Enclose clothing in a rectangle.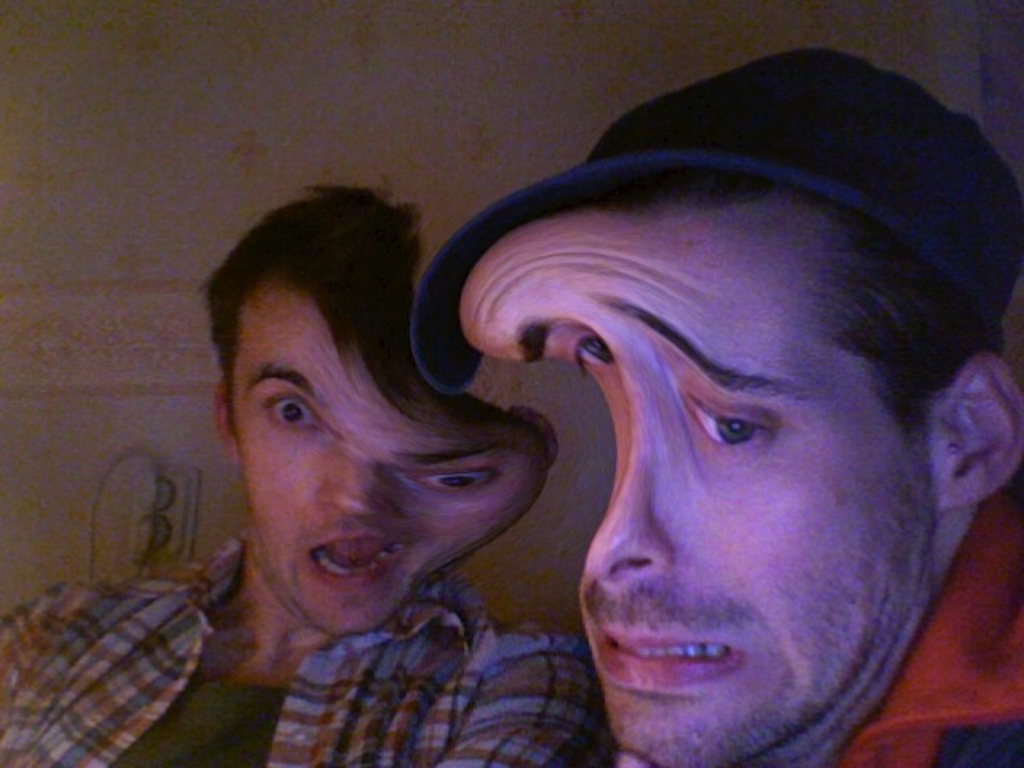
(x1=0, y1=574, x2=611, y2=763).
